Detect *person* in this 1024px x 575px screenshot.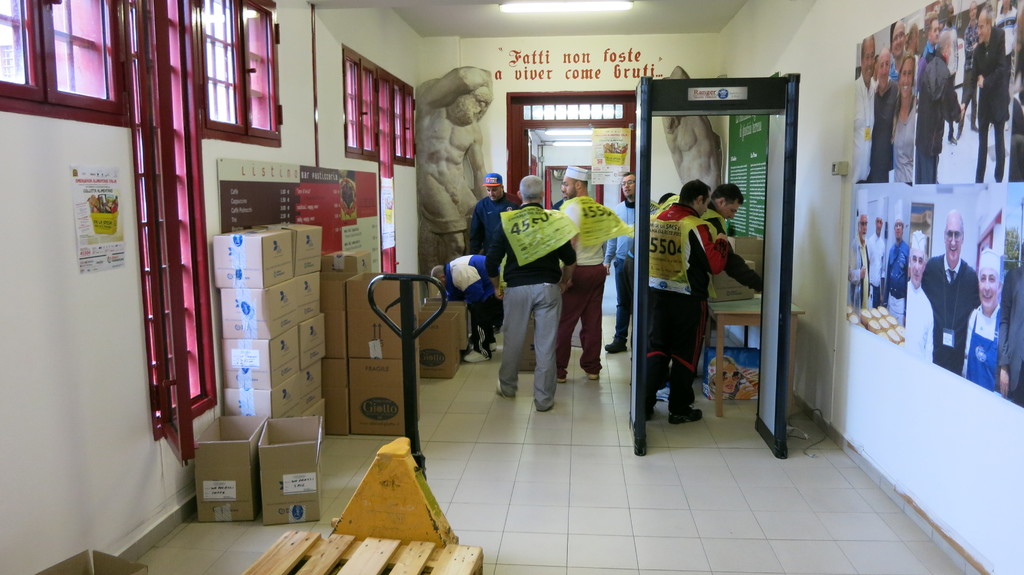
Detection: [883,200,908,327].
